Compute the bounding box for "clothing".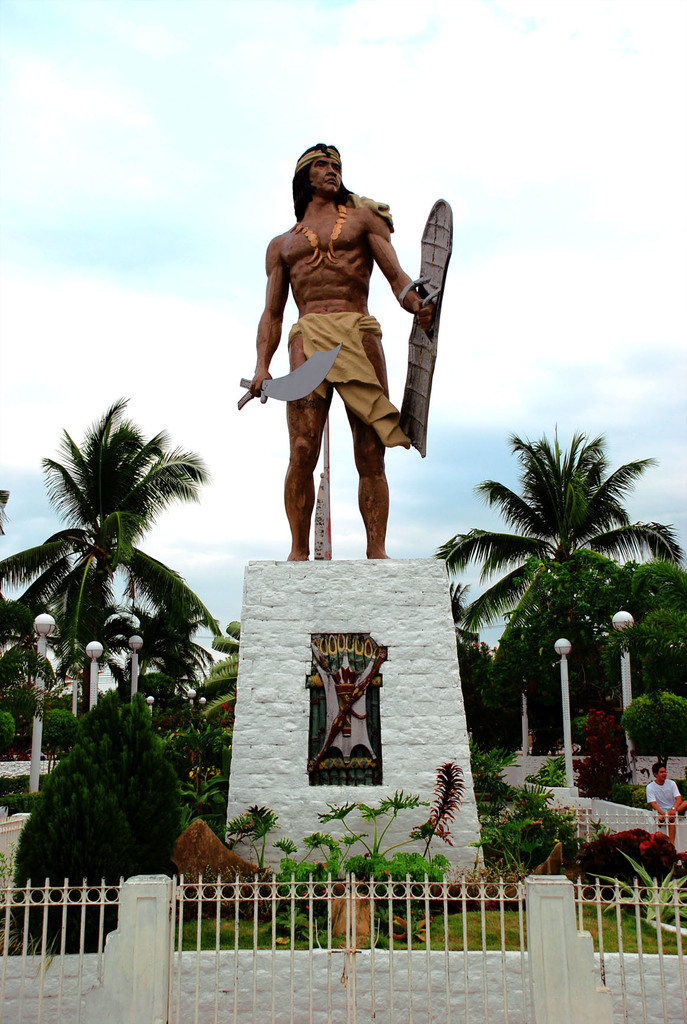
detection(647, 779, 679, 826).
